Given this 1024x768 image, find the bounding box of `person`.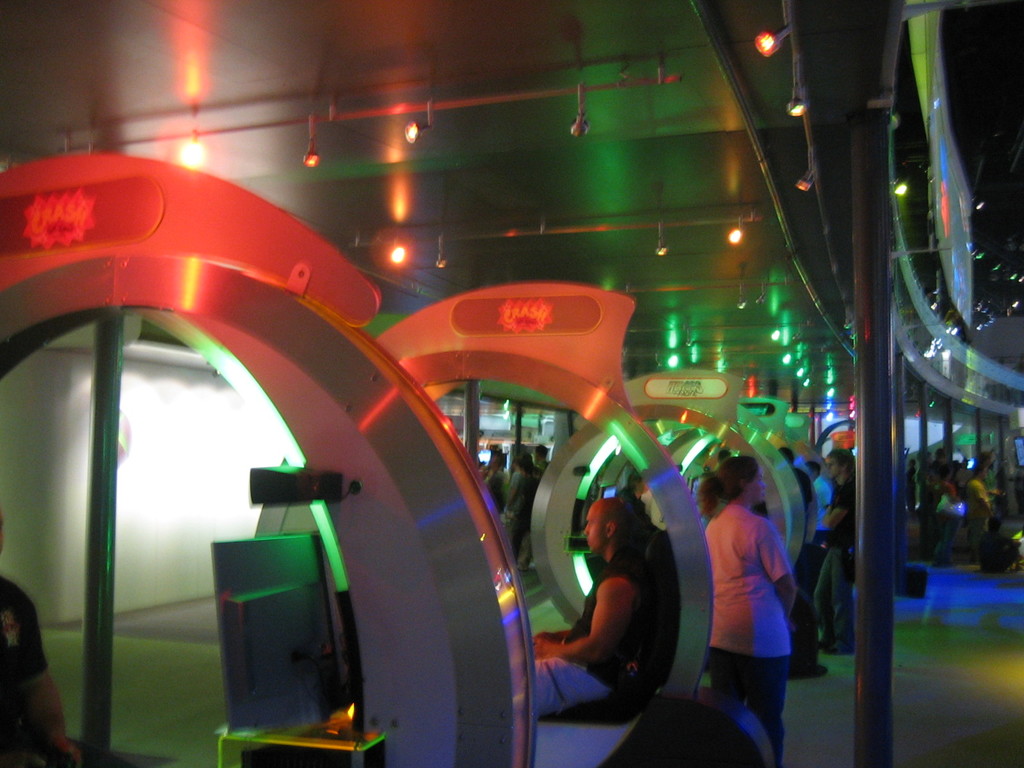
region(966, 465, 1000, 561).
